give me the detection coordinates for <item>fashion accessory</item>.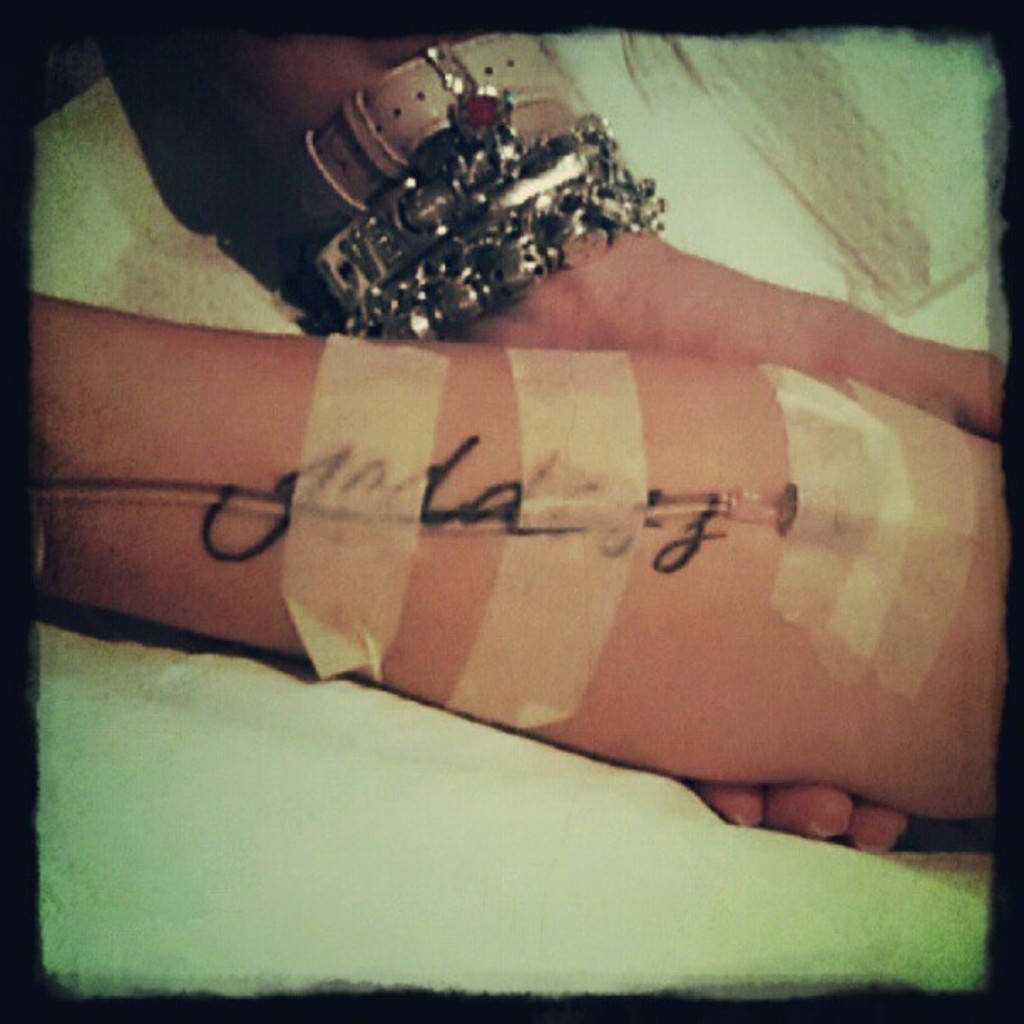
268,25,668,351.
